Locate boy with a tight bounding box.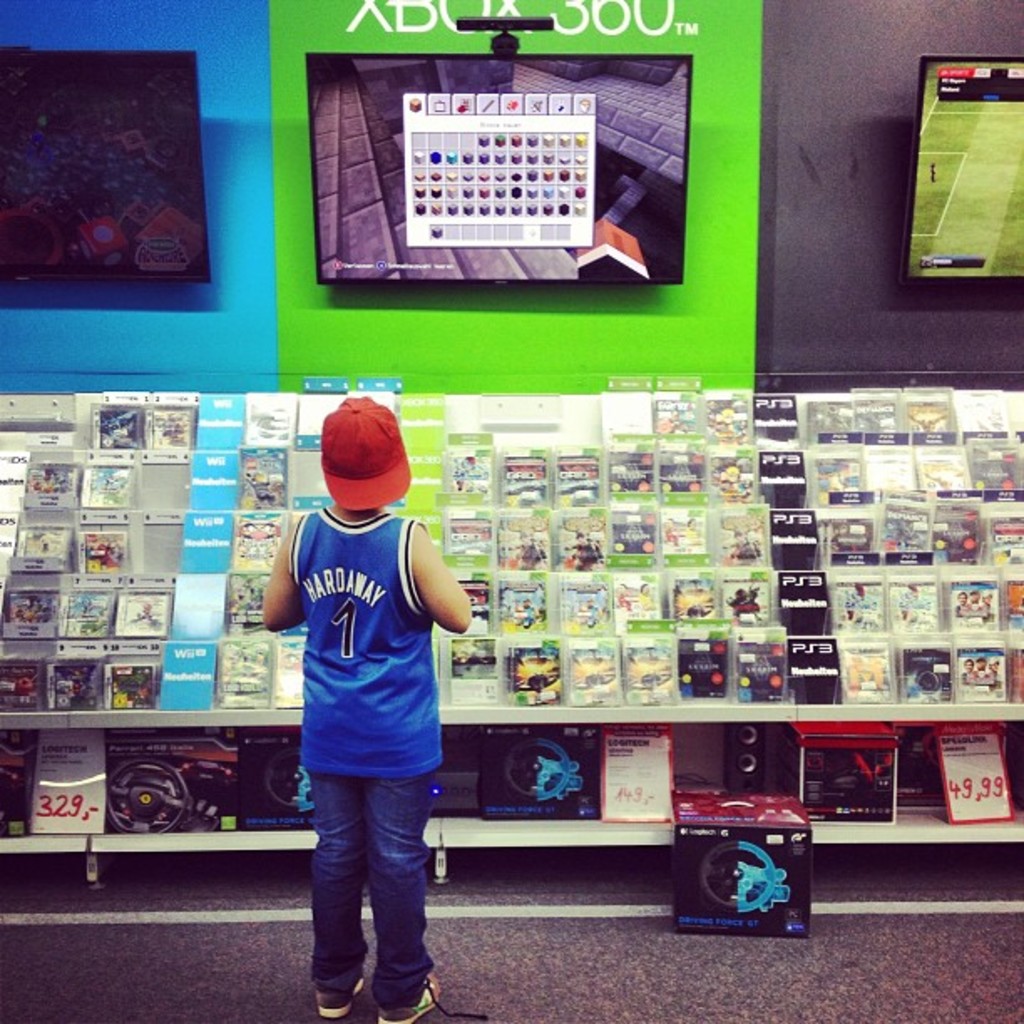
left=259, top=395, right=505, bottom=1022.
